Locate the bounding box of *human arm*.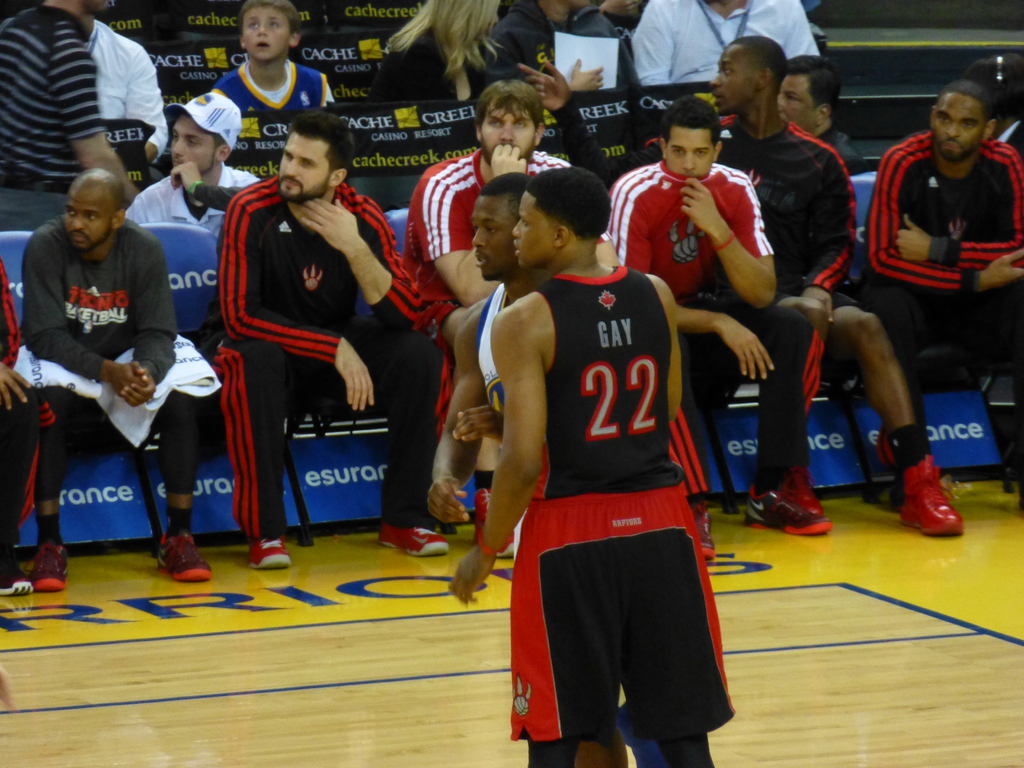
Bounding box: Rect(631, 0, 684, 87).
